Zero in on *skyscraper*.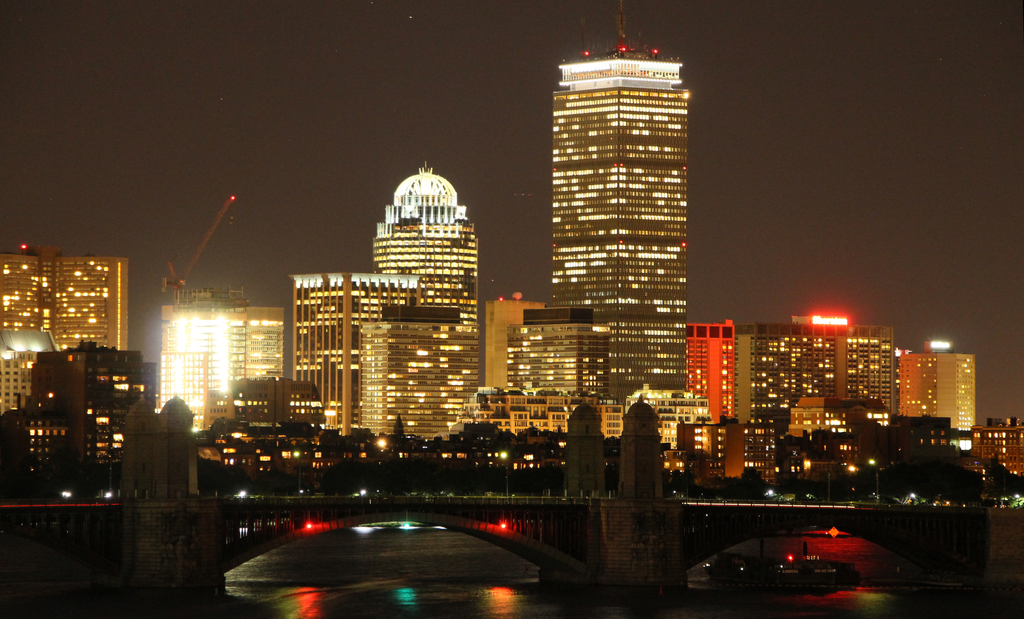
Zeroed in: locate(552, 0, 692, 408).
